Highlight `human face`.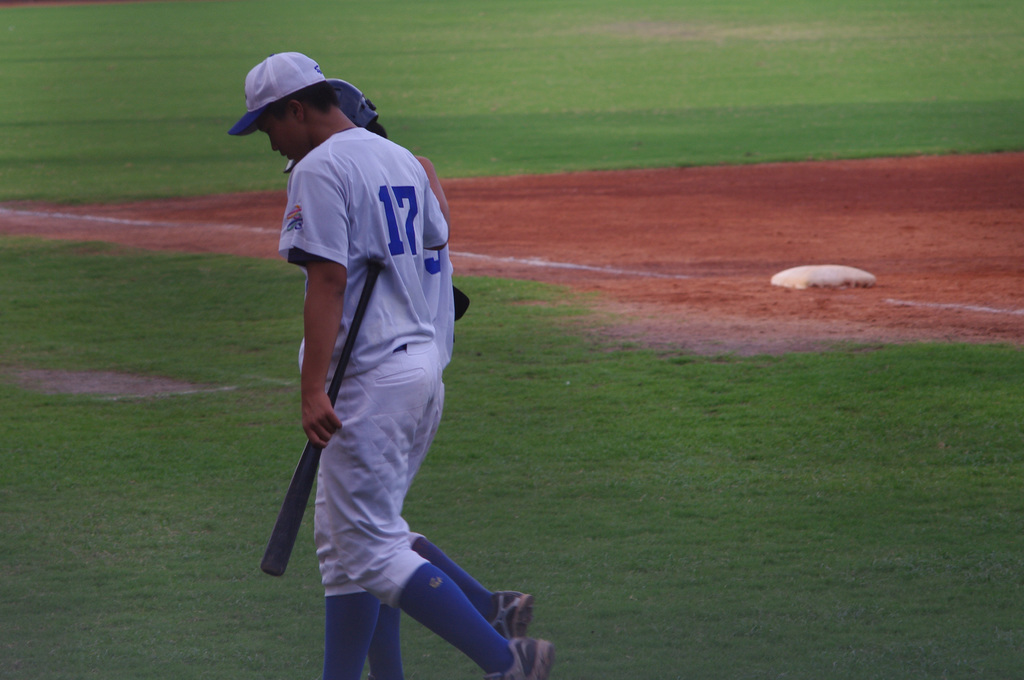
Highlighted region: (261, 117, 300, 162).
